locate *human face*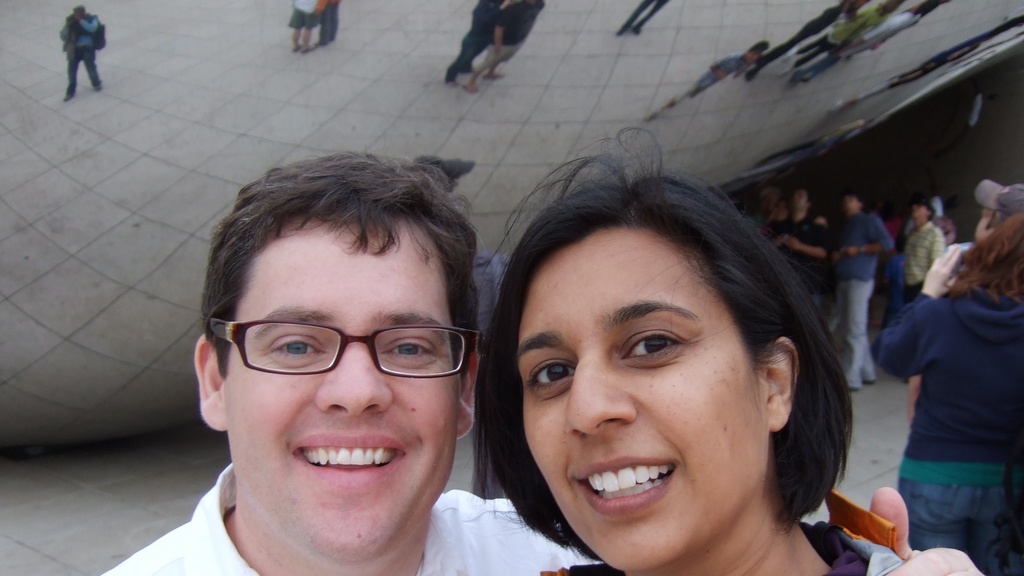
locate(907, 198, 928, 222)
